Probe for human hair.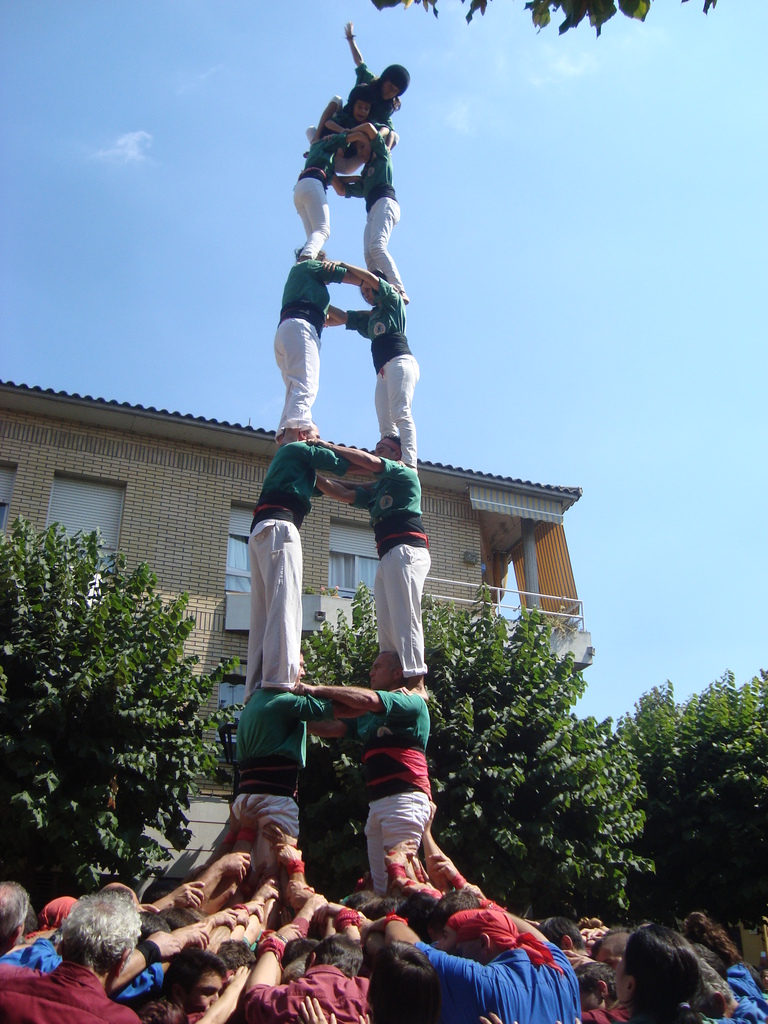
Probe result: locate(303, 931, 366, 980).
